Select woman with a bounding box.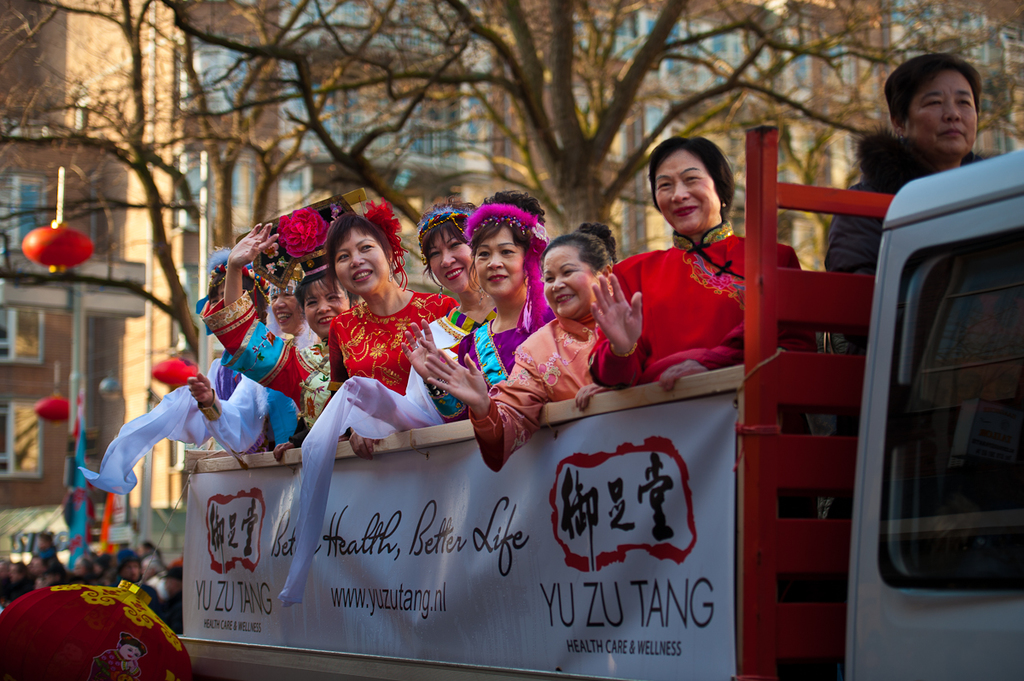
Rect(181, 274, 321, 468).
